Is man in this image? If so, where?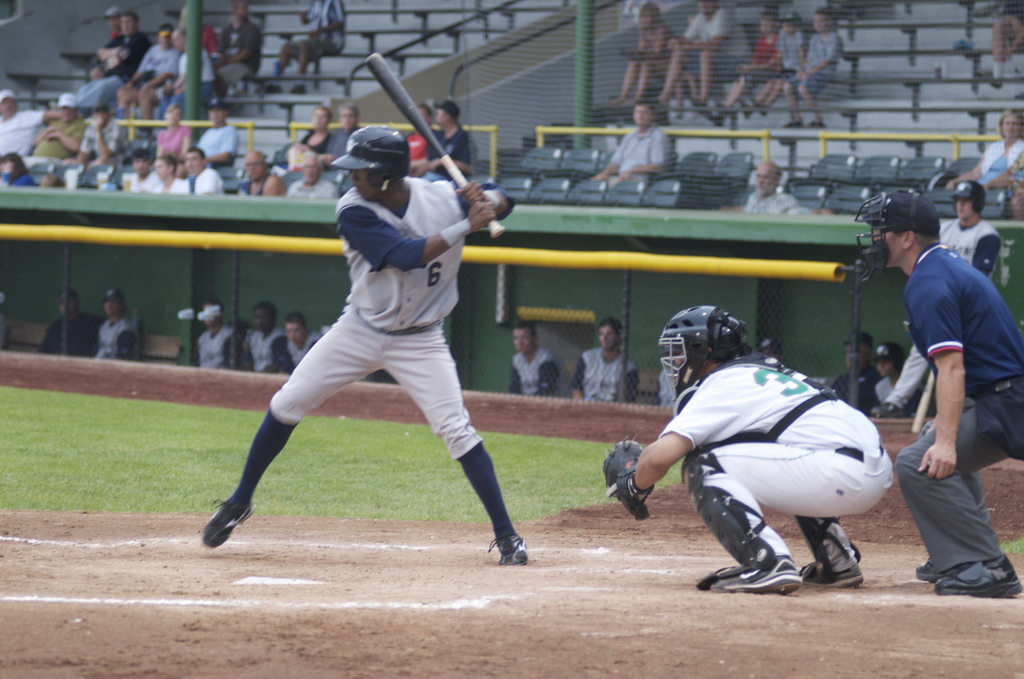
Yes, at x1=502 y1=320 x2=554 y2=402.
